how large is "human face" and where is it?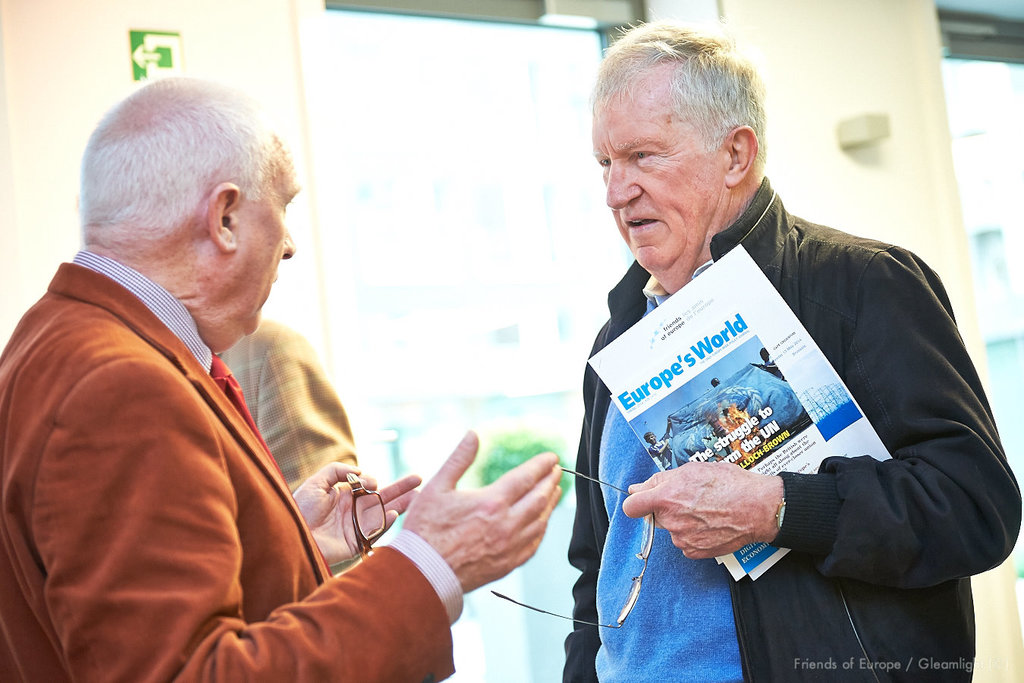
Bounding box: (583,100,722,274).
